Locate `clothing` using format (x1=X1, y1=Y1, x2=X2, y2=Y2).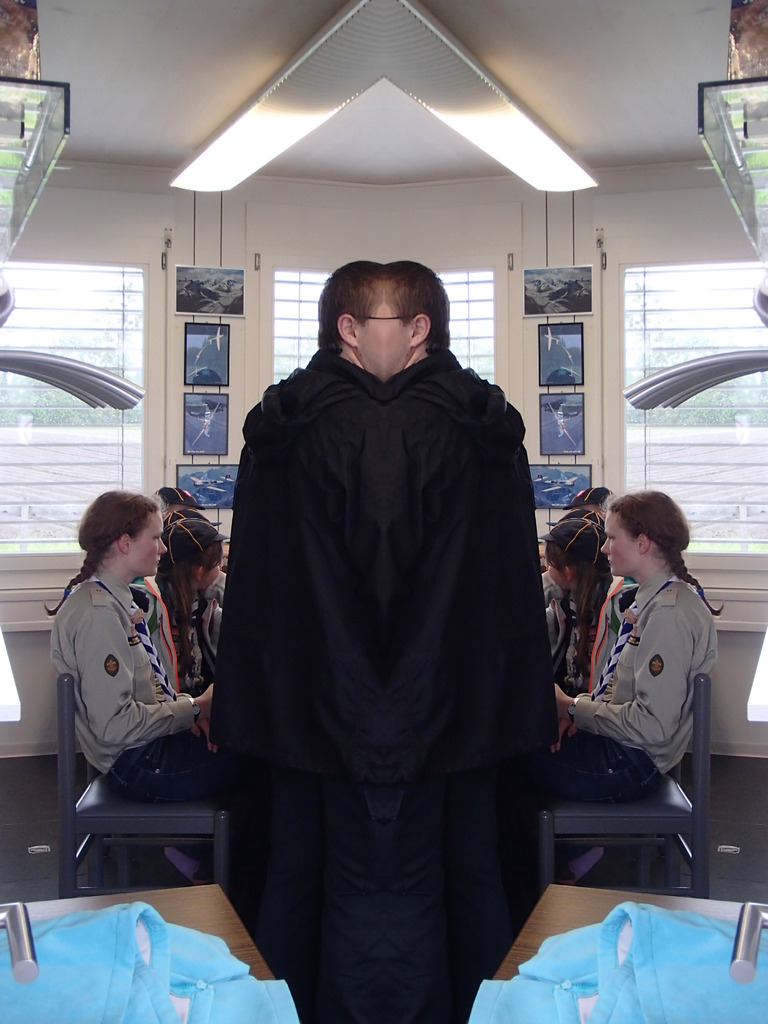
(x1=139, y1=573, x2=218, y2=732).
